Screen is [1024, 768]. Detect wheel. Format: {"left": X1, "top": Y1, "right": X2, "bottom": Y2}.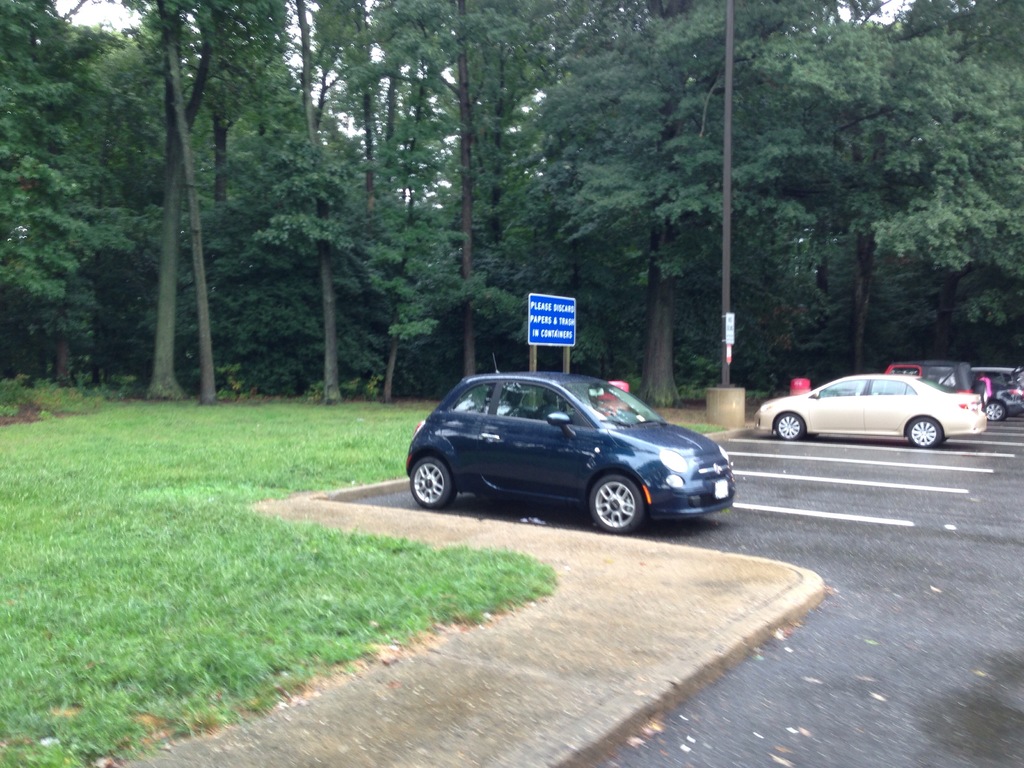
{"left": 776, "top": 413, "right": 803, "bottom": 441}.
